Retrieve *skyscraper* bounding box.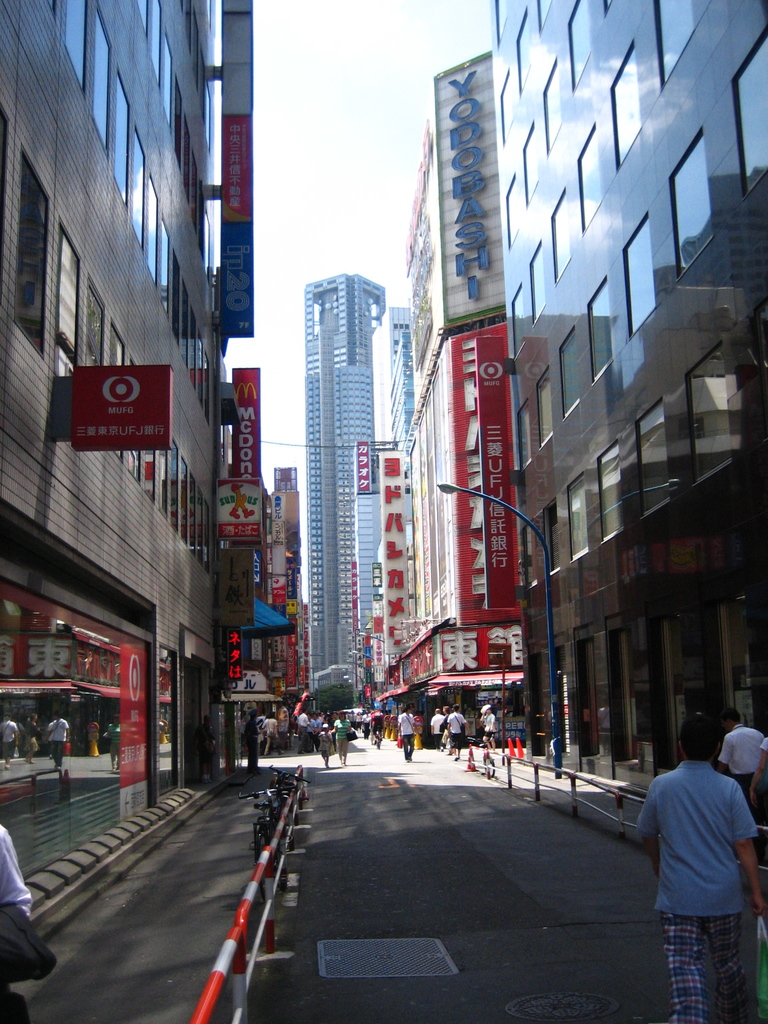
Bounding box: 375,45,532,739.
